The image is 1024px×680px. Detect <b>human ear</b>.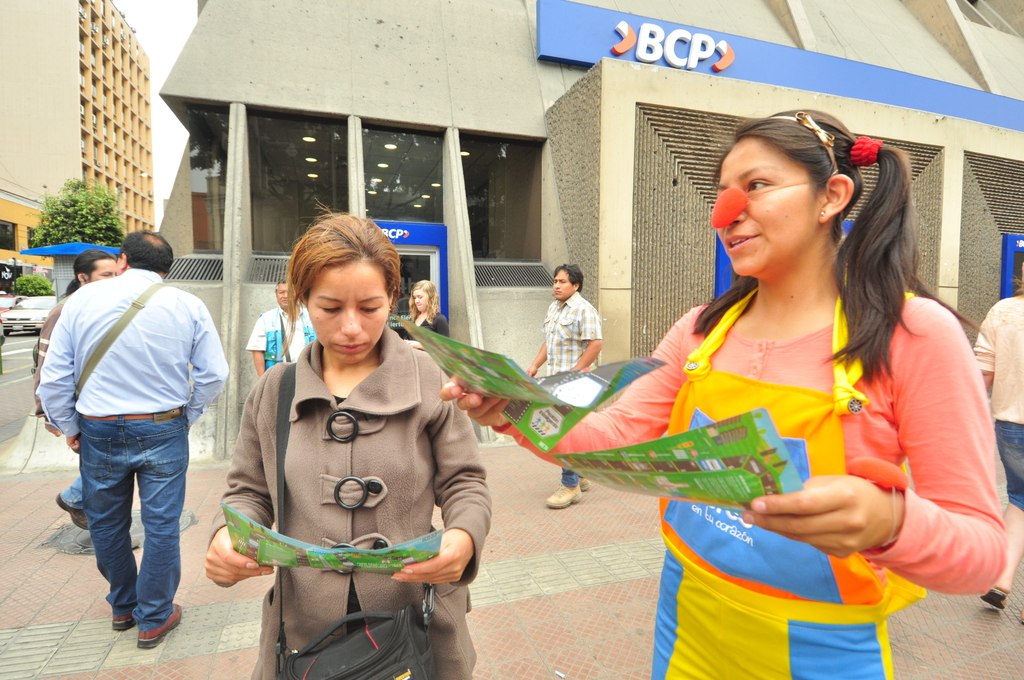
Detection: bbox(819, 175, 854, 223).
